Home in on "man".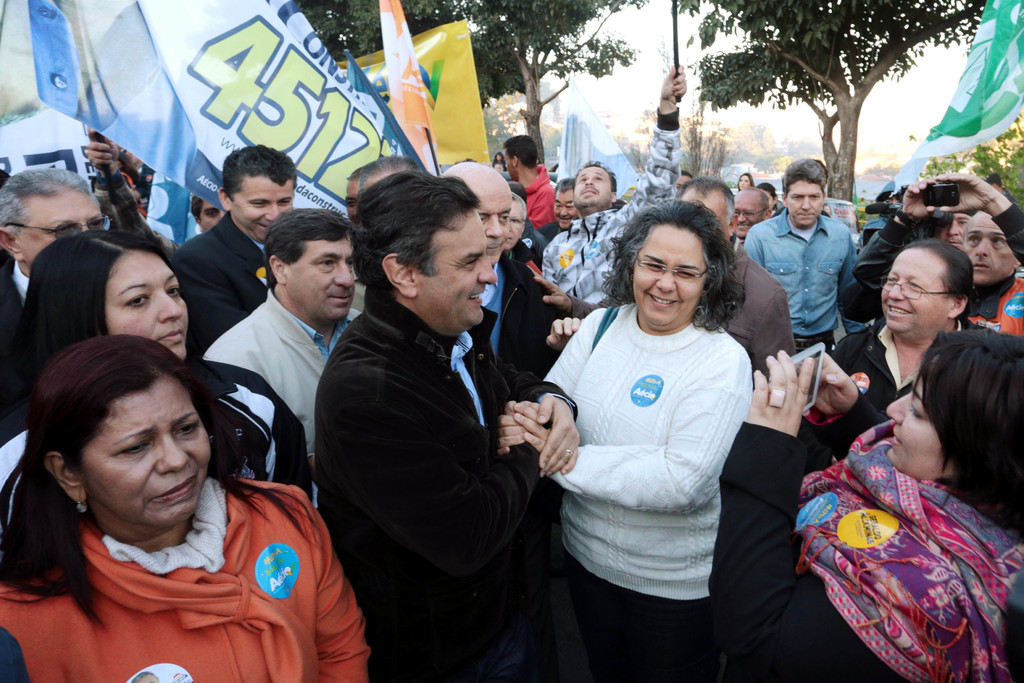
Homed in at BBox(541, 176, 572, 250).
